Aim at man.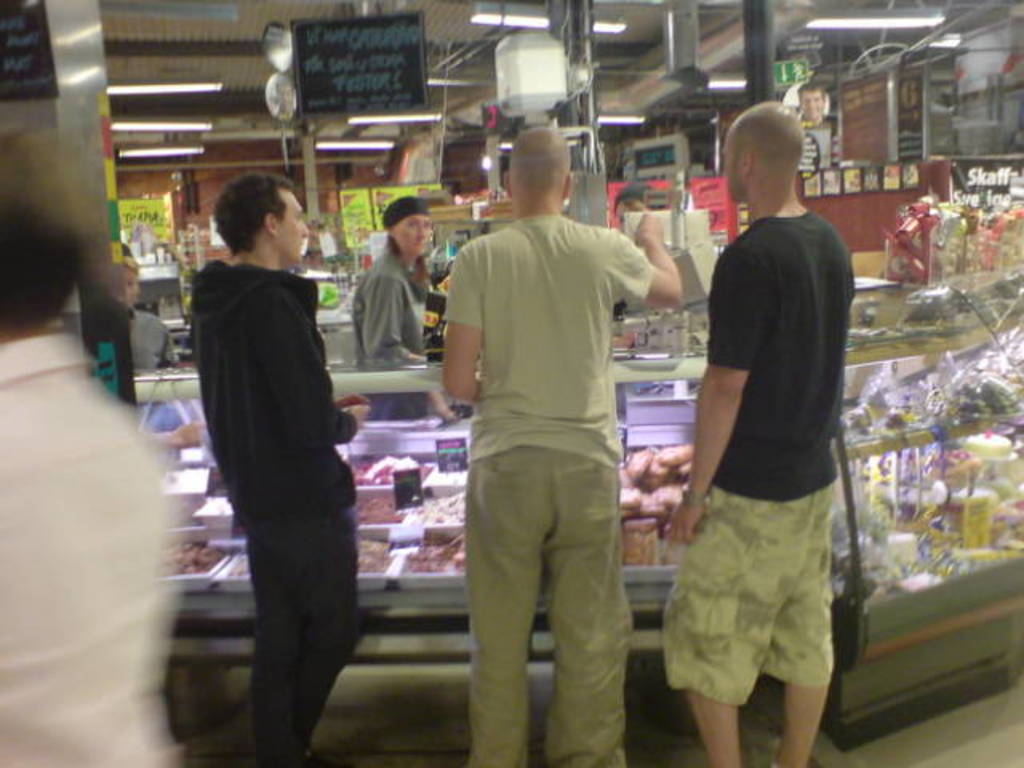
Aimed at [667, 59, 875, 767].
